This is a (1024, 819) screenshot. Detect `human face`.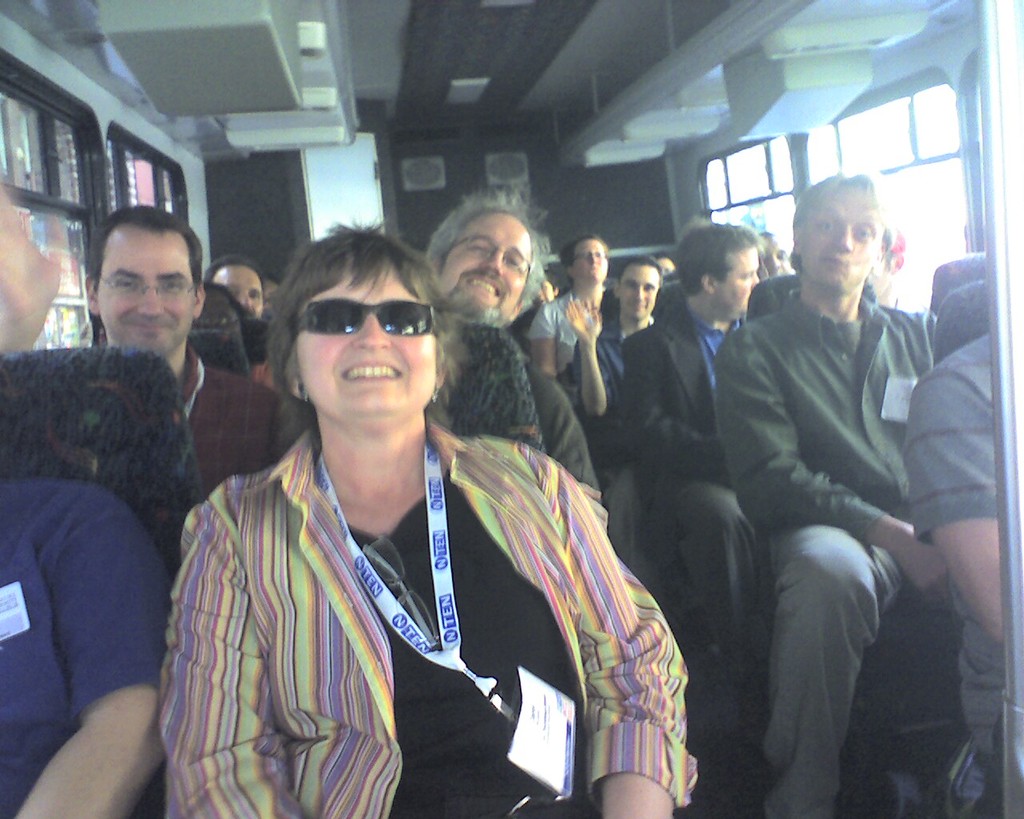
x1=216 y1=263 x2=260 y2=314.
